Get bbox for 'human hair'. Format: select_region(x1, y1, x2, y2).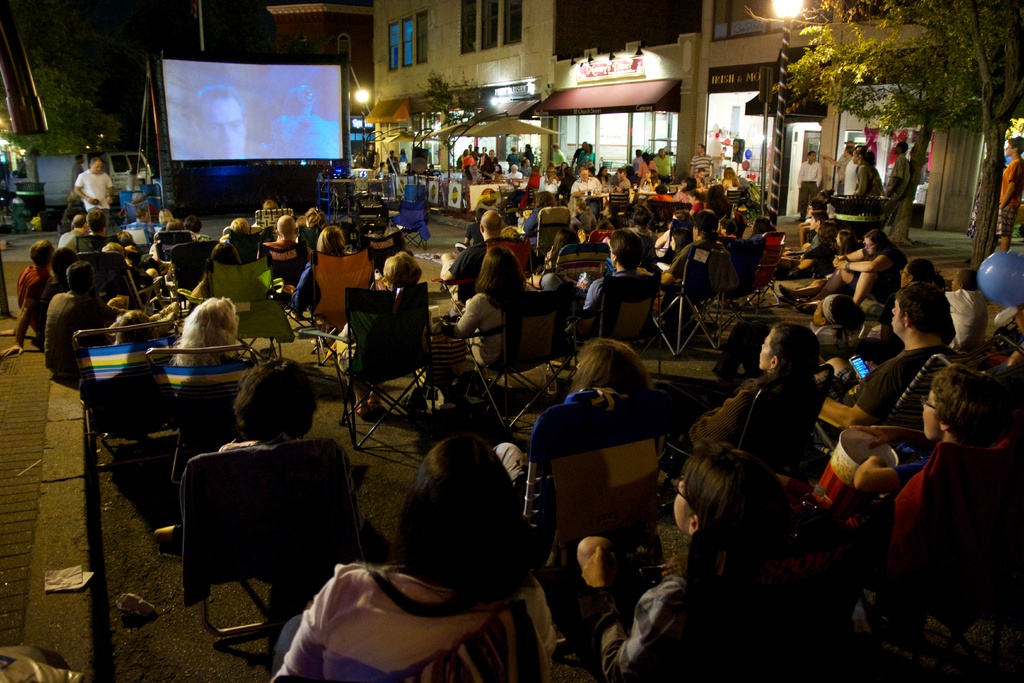
select_region(537, 191, 556, 209).
